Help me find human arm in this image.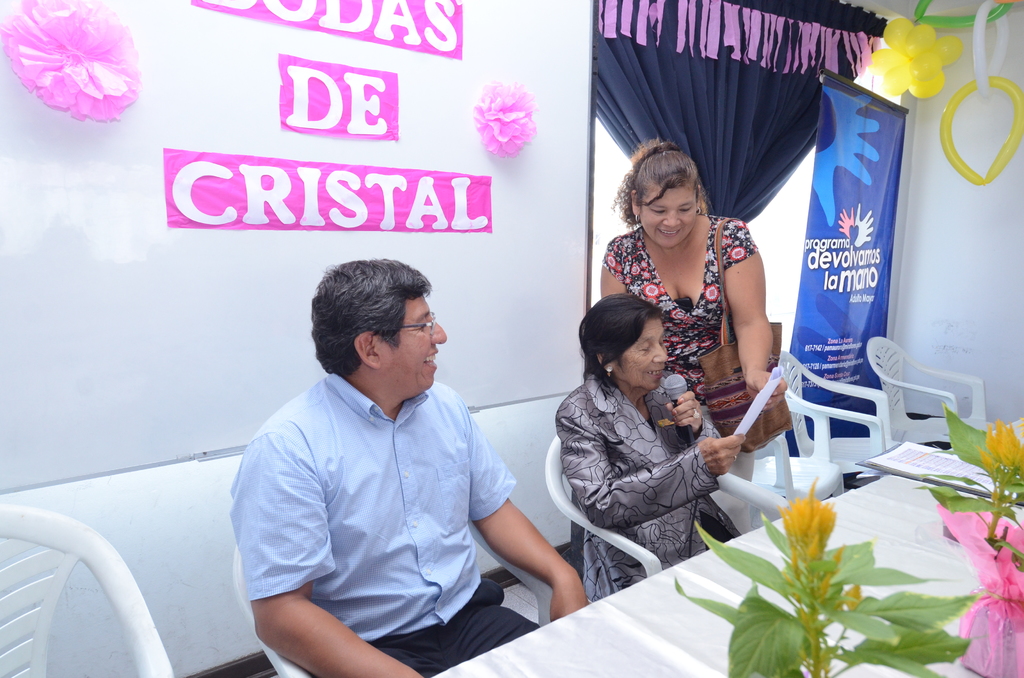
Found it: bbox=[461, 415, 596, 615].
